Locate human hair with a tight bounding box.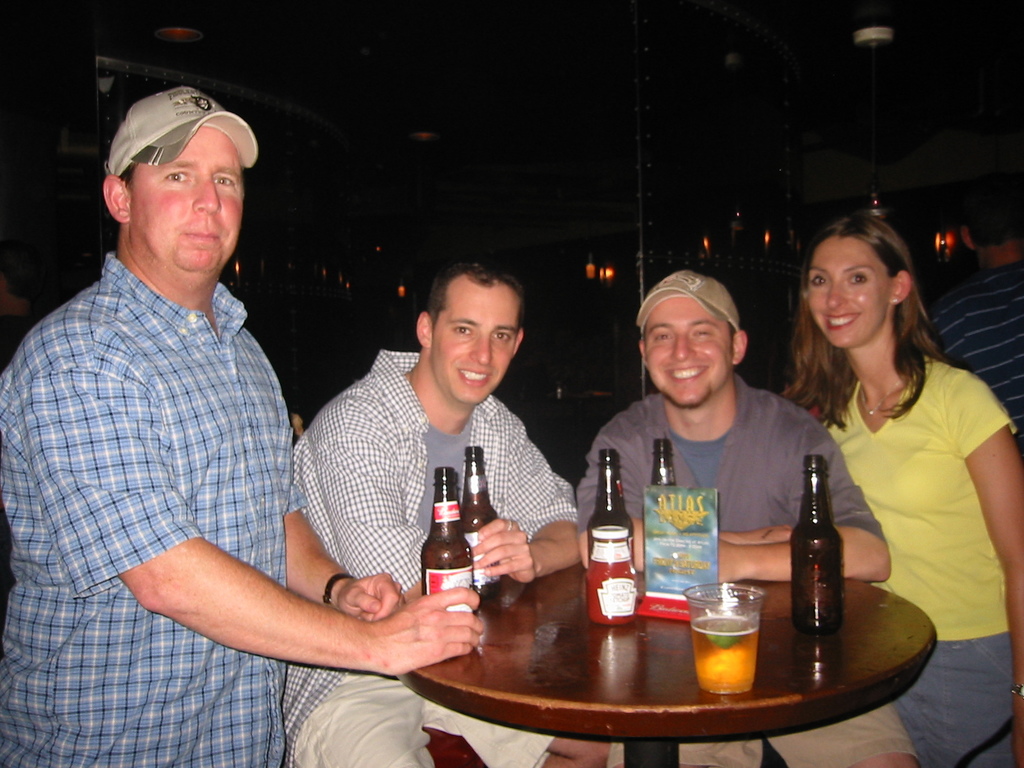
l=728, t=320, r=739, b=355.
